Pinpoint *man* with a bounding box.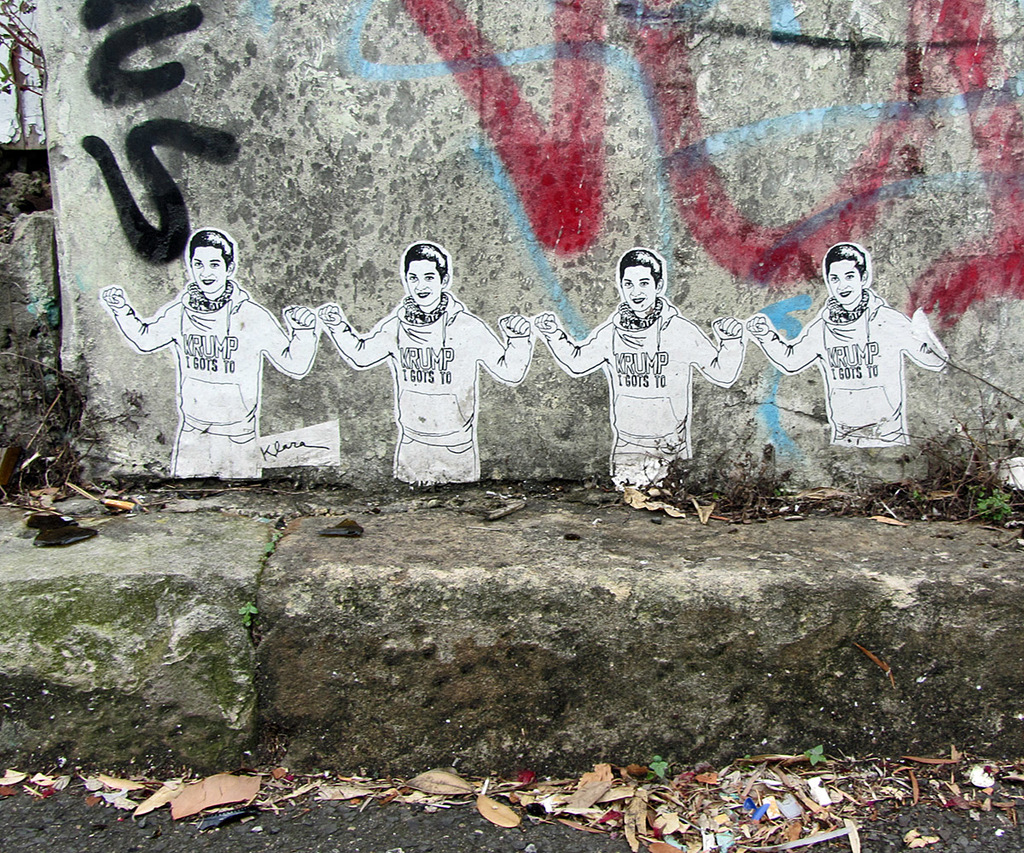
box(105, 225, 313, 473).
